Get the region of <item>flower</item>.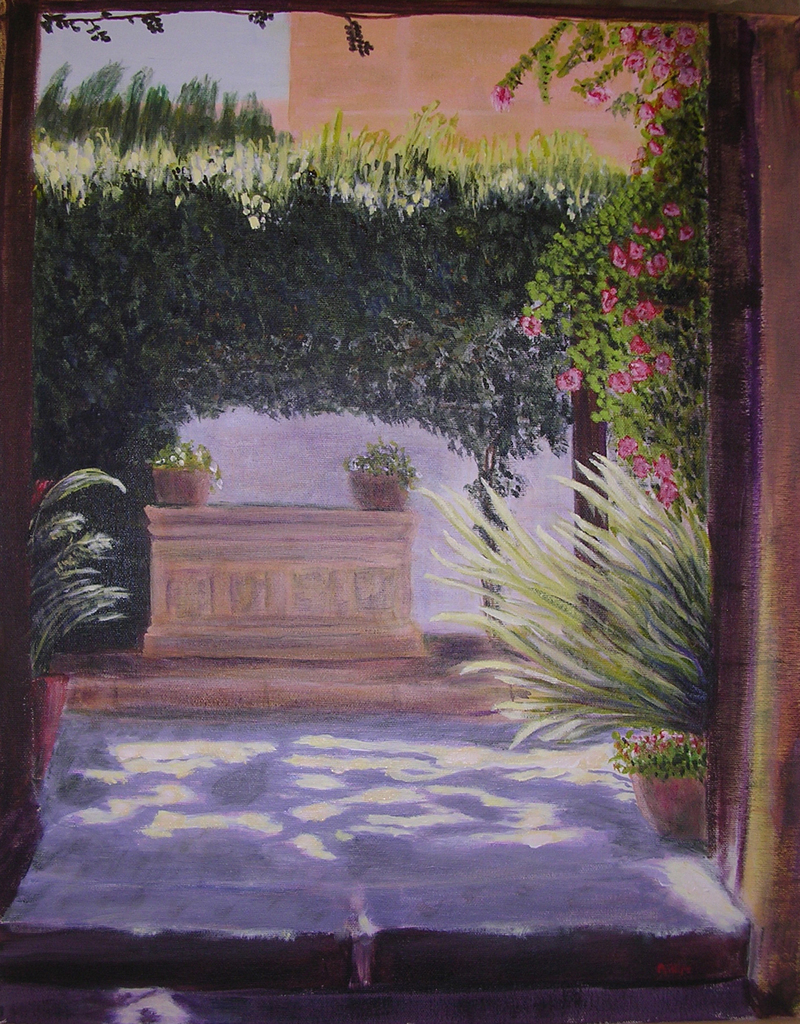
648/124/666/141.
